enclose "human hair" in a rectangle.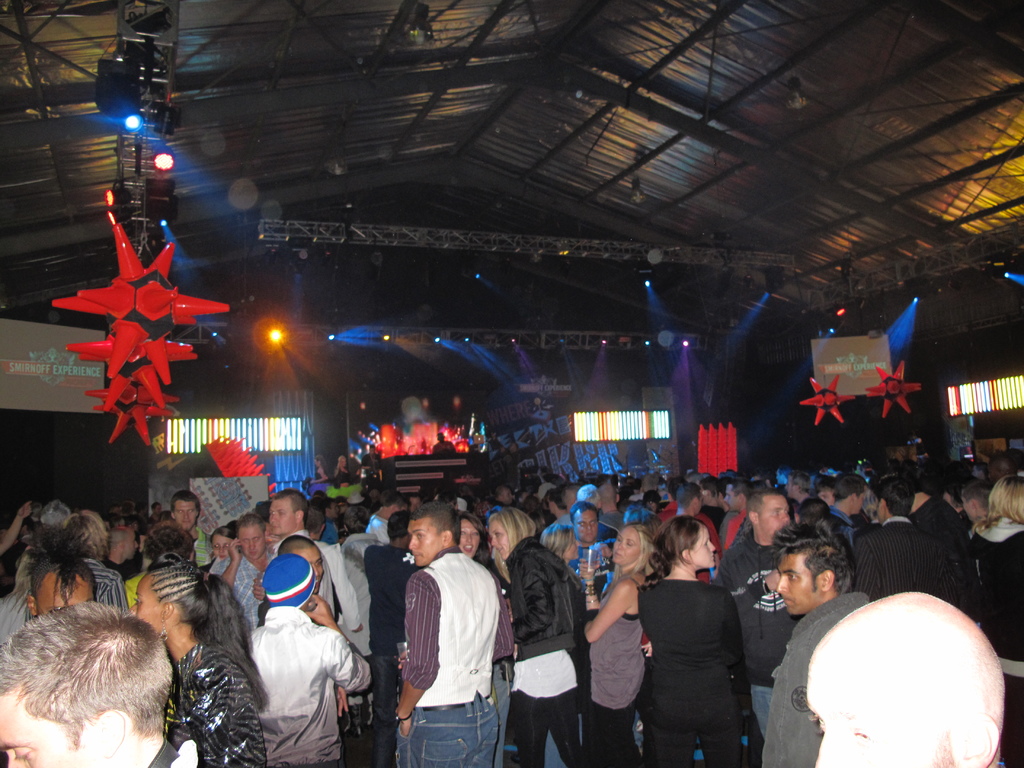
rect(484, 506, 532, 594).
